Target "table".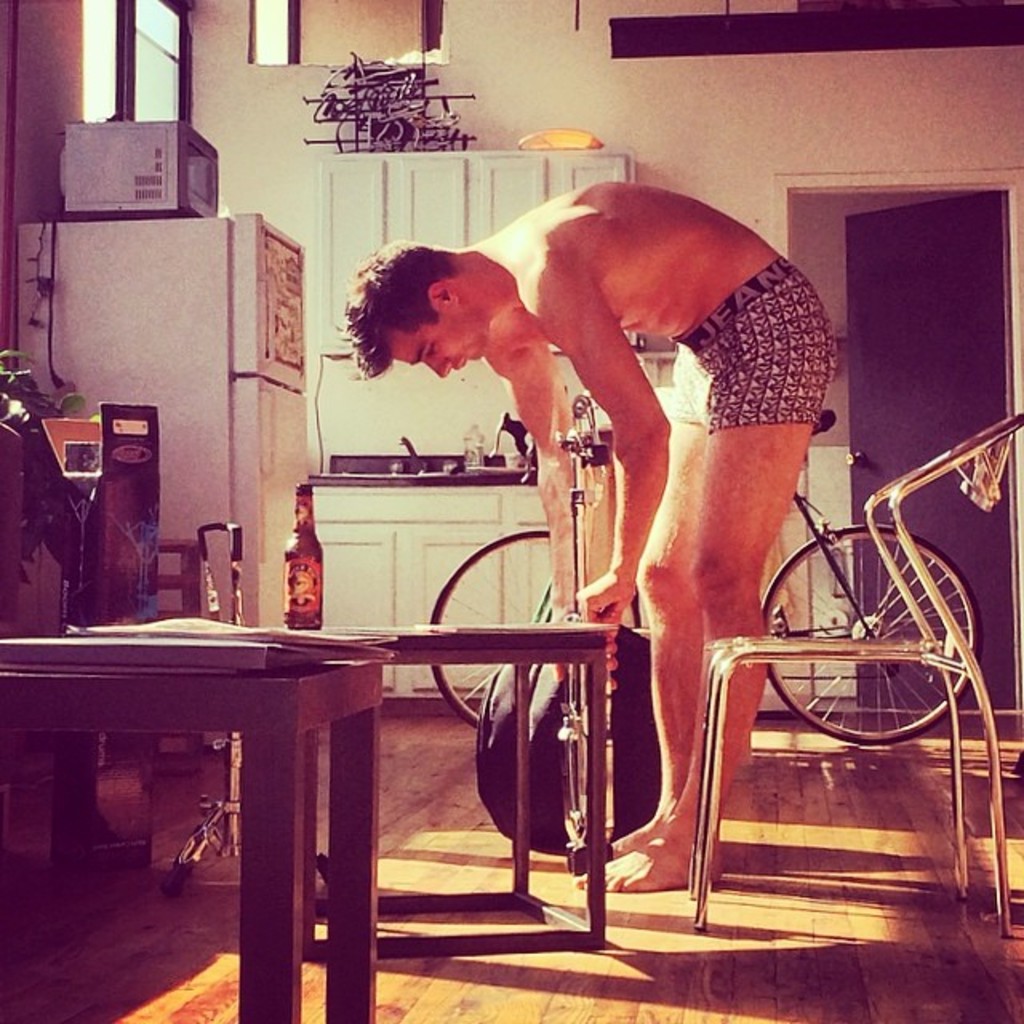
Target region: {"x1": 0, "y1": 621, "x2": 387, "y2": 1022}.
